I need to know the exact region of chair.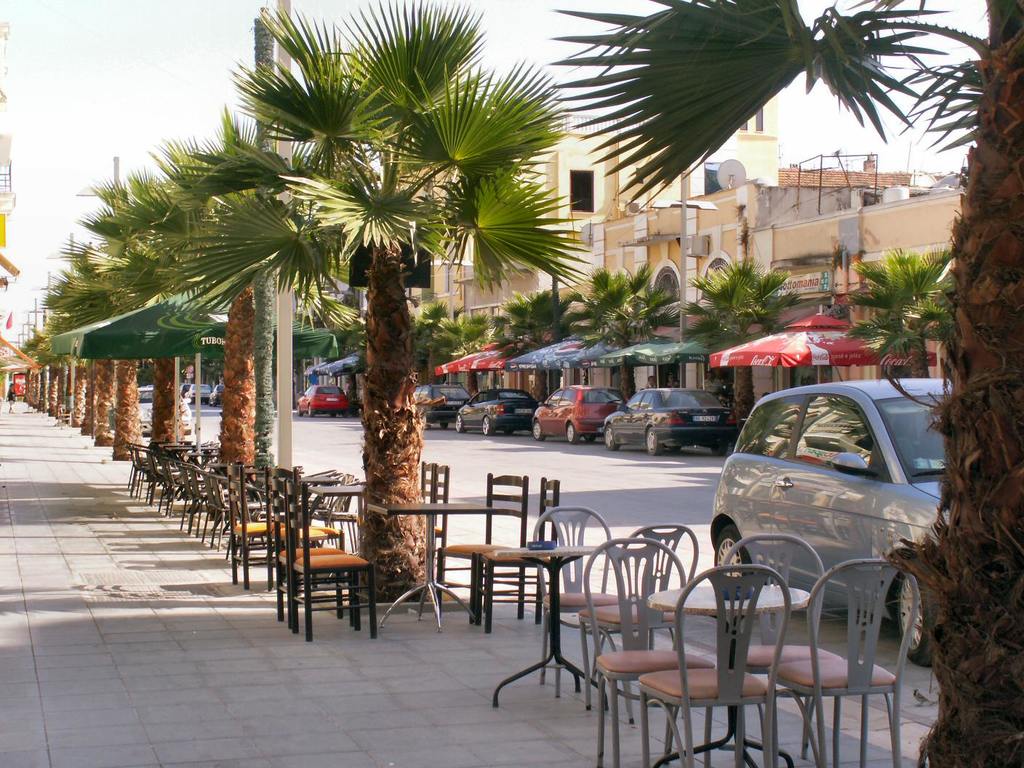
Region: left=148, top=447, right=172, bottom=510.
